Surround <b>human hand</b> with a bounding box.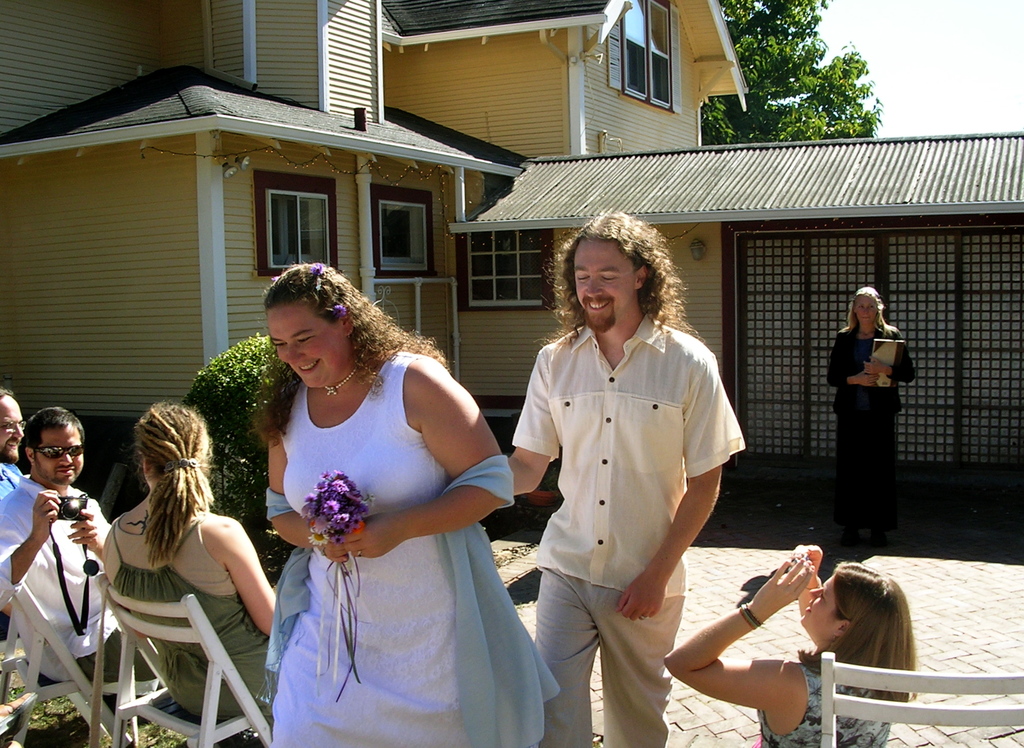
<bbox>334, 514, 399, 563</bbox>.
